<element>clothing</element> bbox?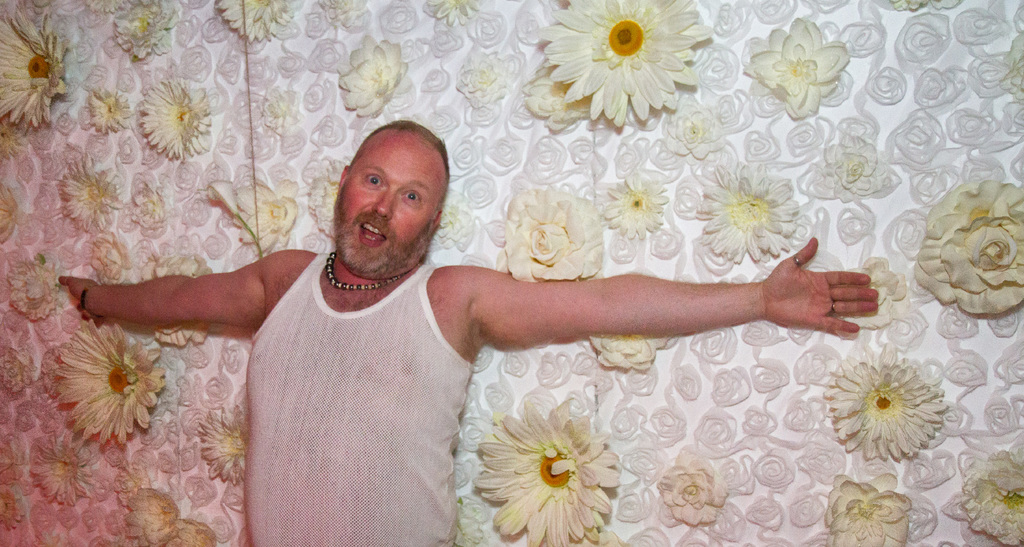
(x1=207, y1=176, x2=517, y2=546)
